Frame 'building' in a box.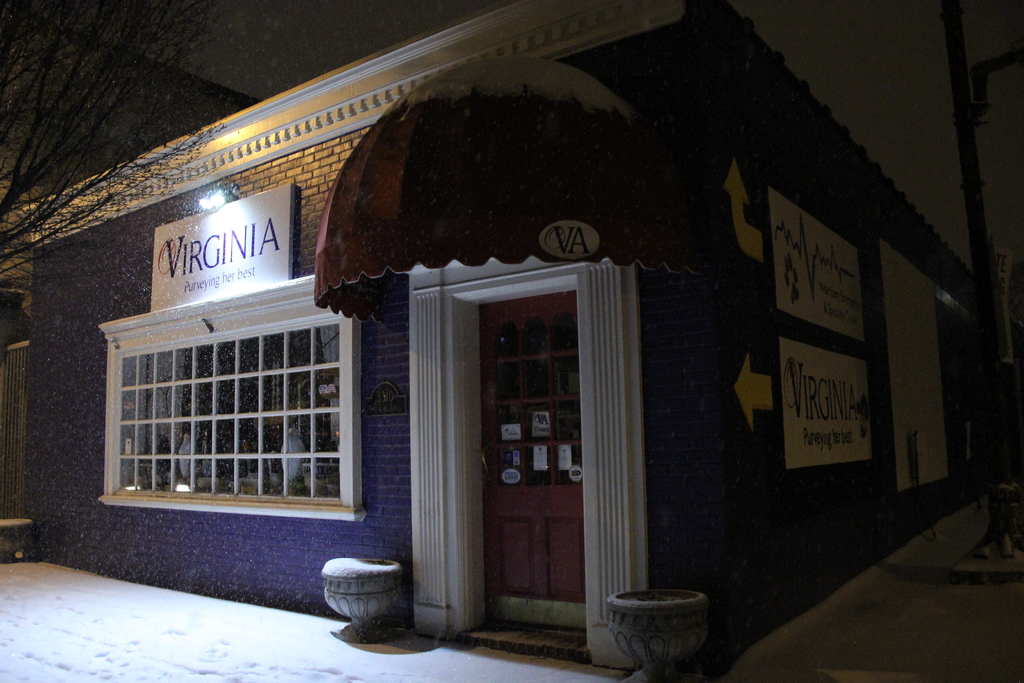
0 0 1023 679.
